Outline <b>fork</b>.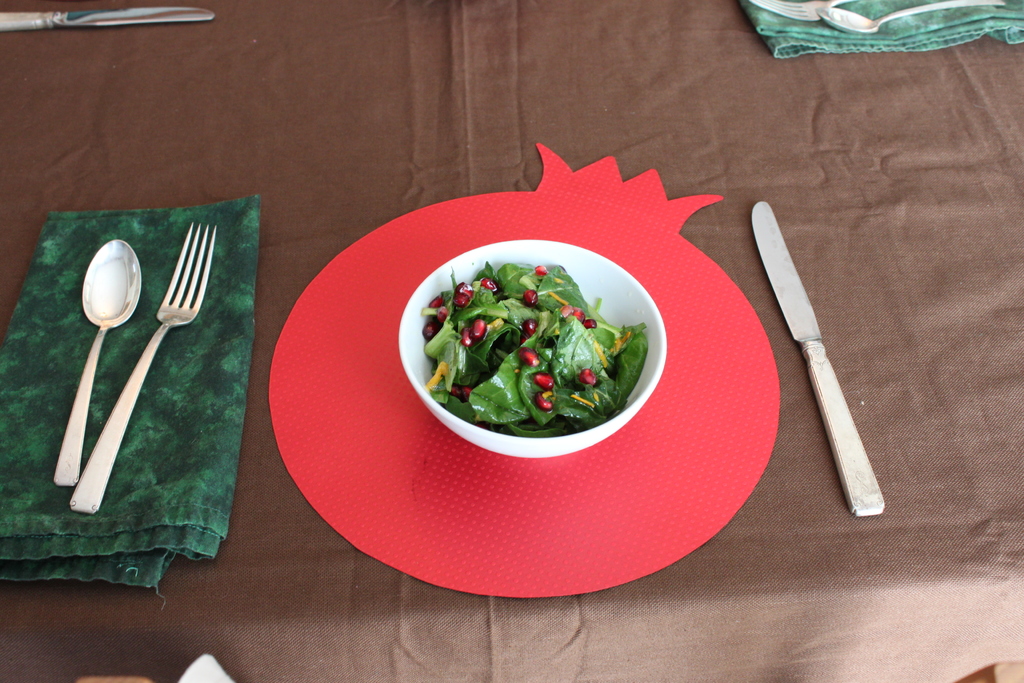
Outline: BBox(67, 221, 208, 515).
